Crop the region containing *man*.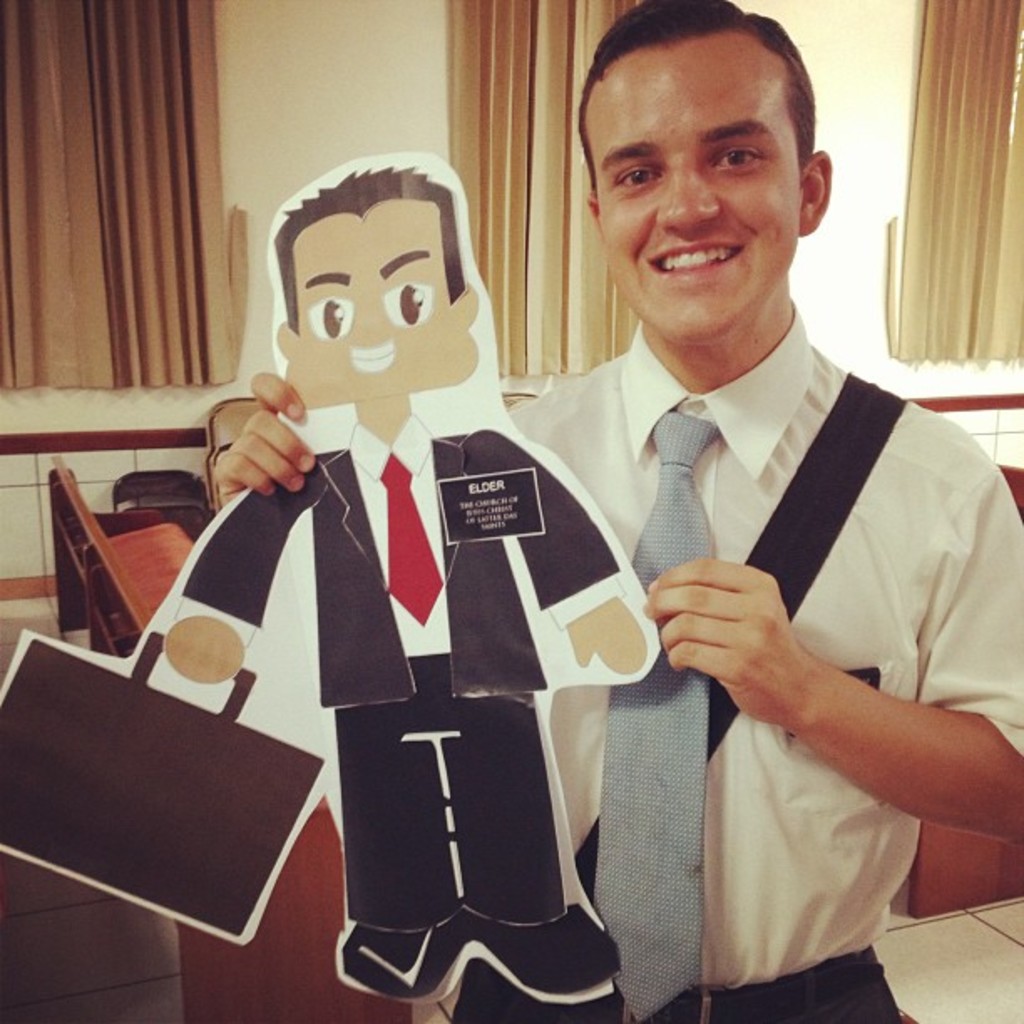
Crop region: bbox=[166, 162, 649, 999].
